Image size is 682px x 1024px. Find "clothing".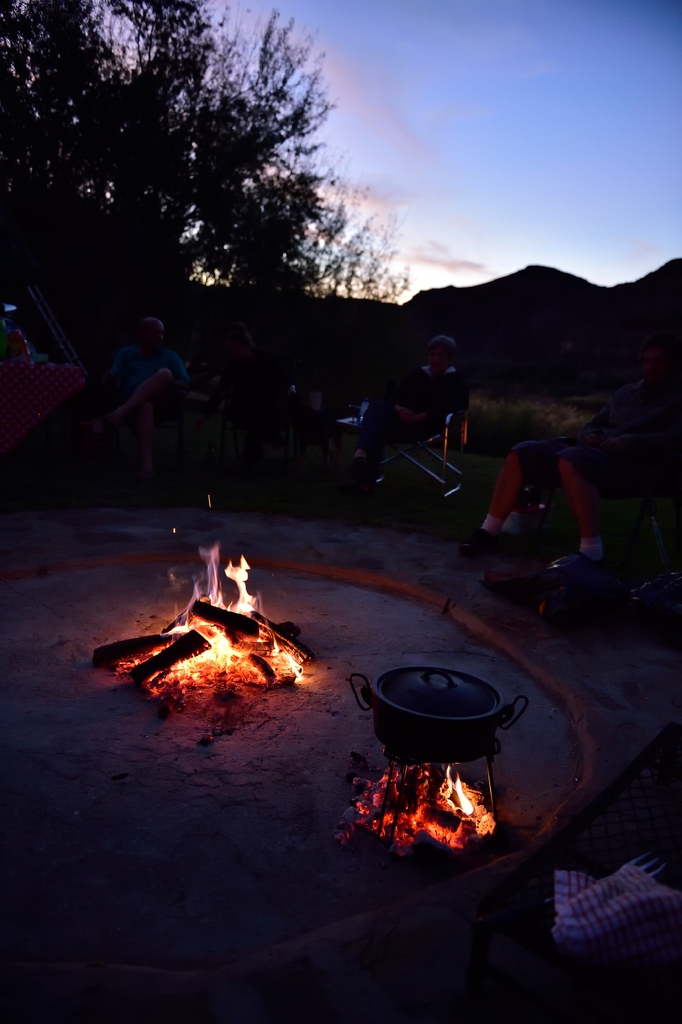
354/365/463/470.
